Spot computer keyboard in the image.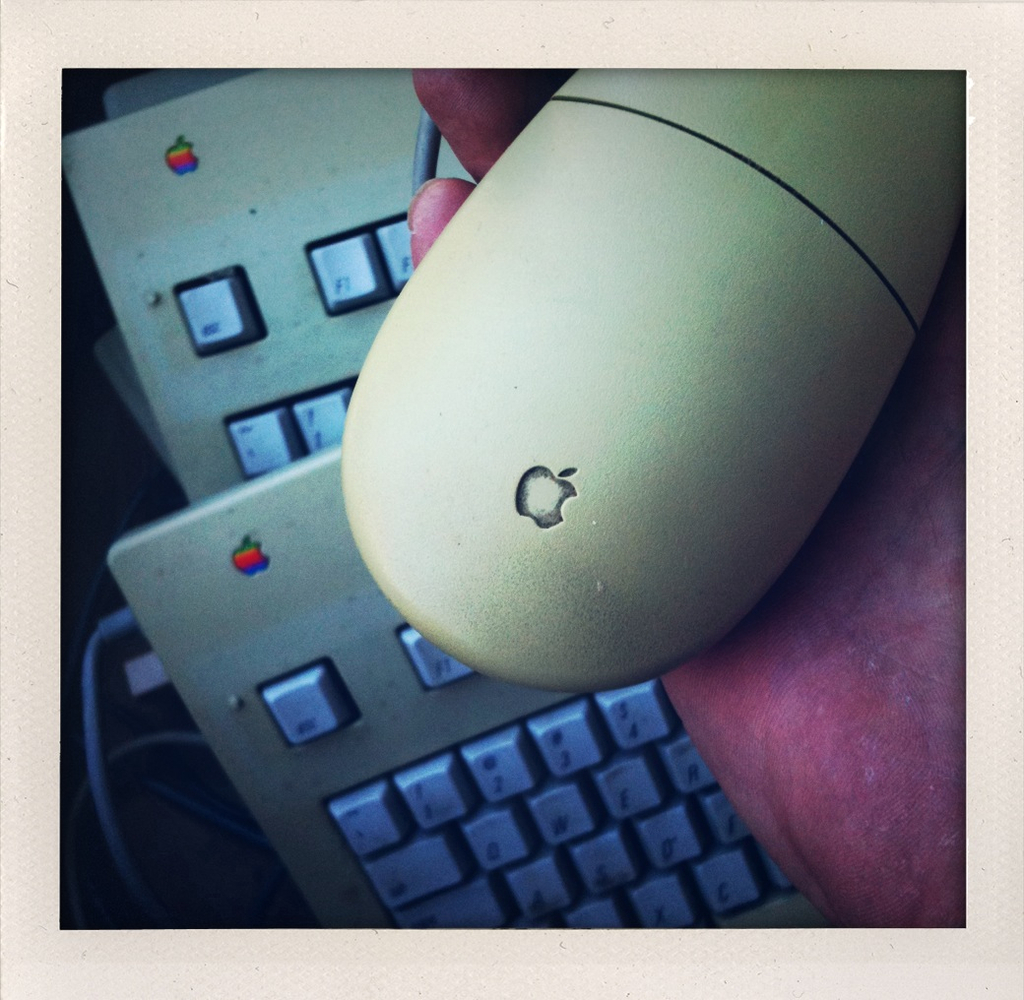
computer keyboard found at <region>105, 444, 832, 929</region>.
